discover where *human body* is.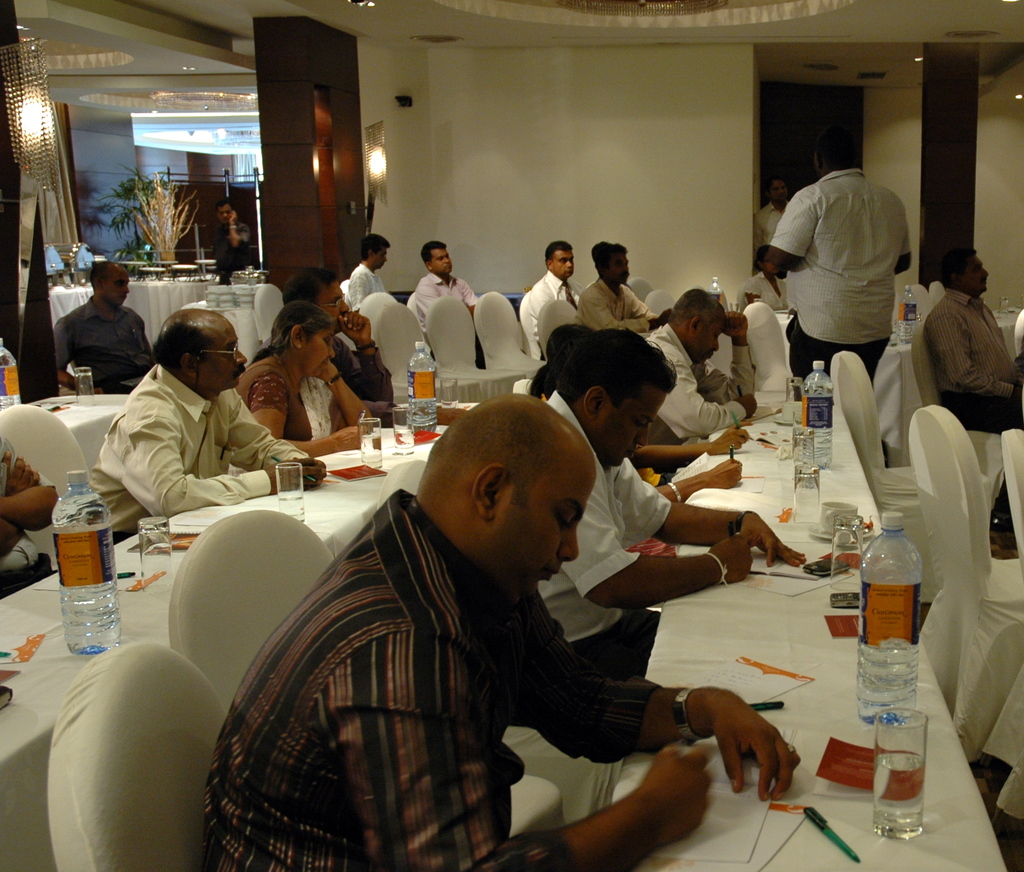
Discovered at 204:392:804:871.
